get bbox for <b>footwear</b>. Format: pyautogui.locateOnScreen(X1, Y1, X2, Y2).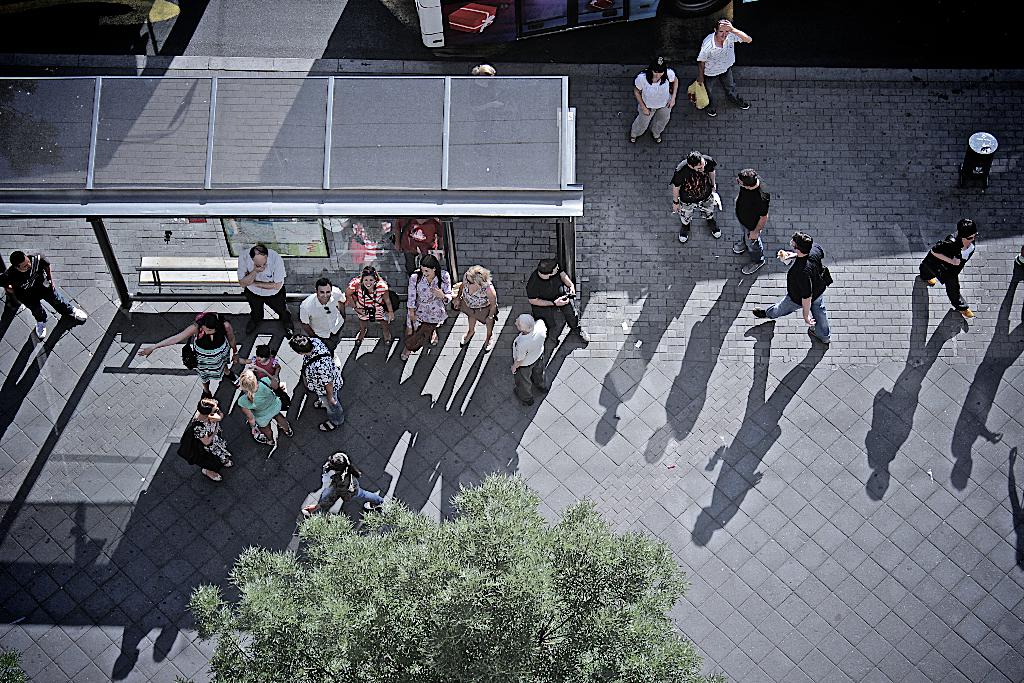
pyautogui.locateOnScreen(515, 390, 529, 406).
